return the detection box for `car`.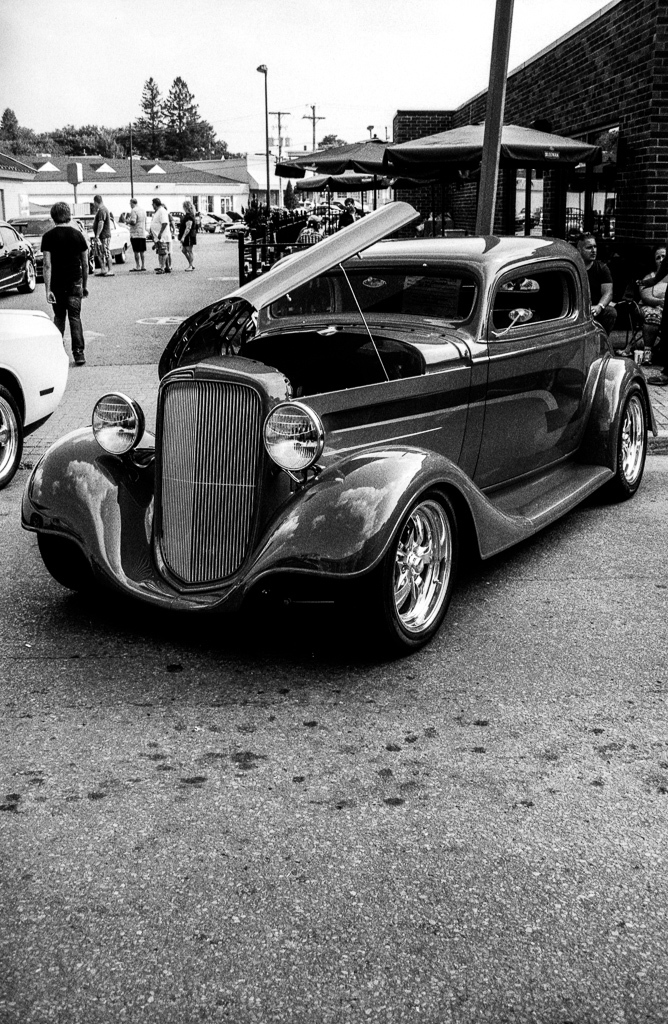
bbox=(25, 197, 635, 653).
